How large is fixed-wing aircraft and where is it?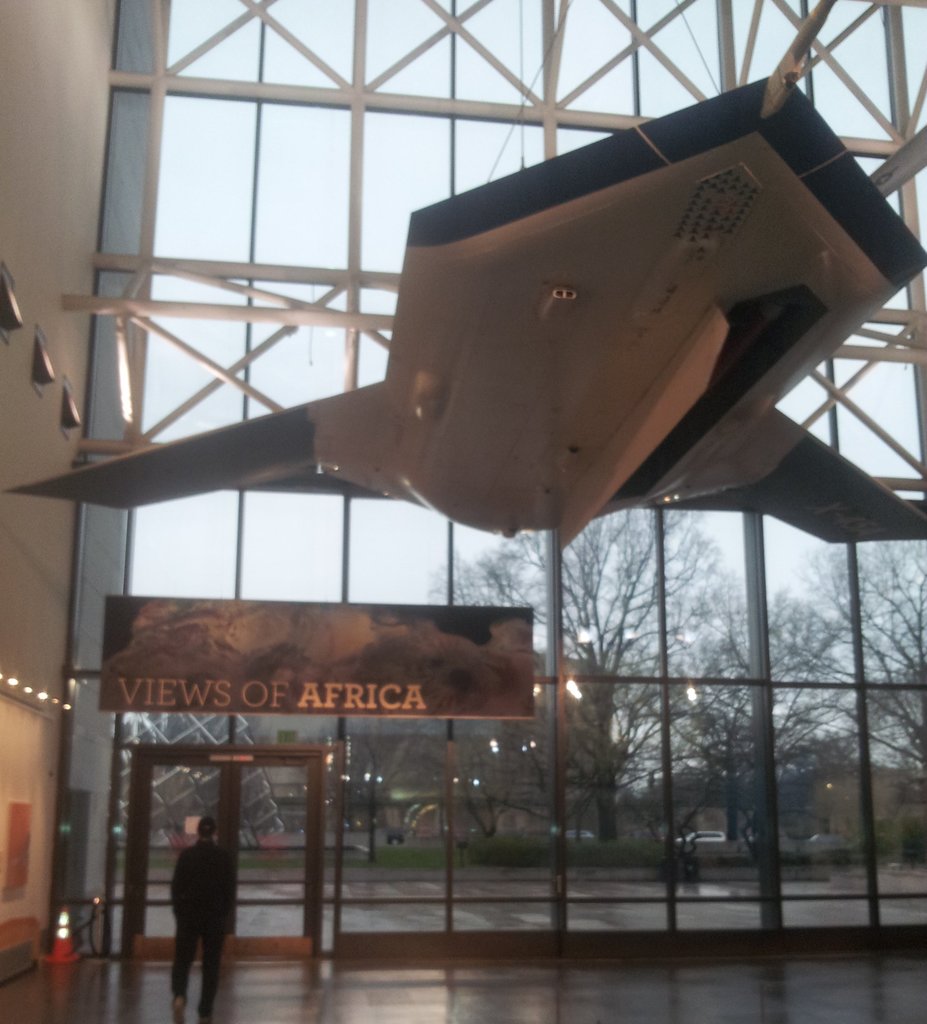
Bounding box: locate(3, 0, 926, 540).
